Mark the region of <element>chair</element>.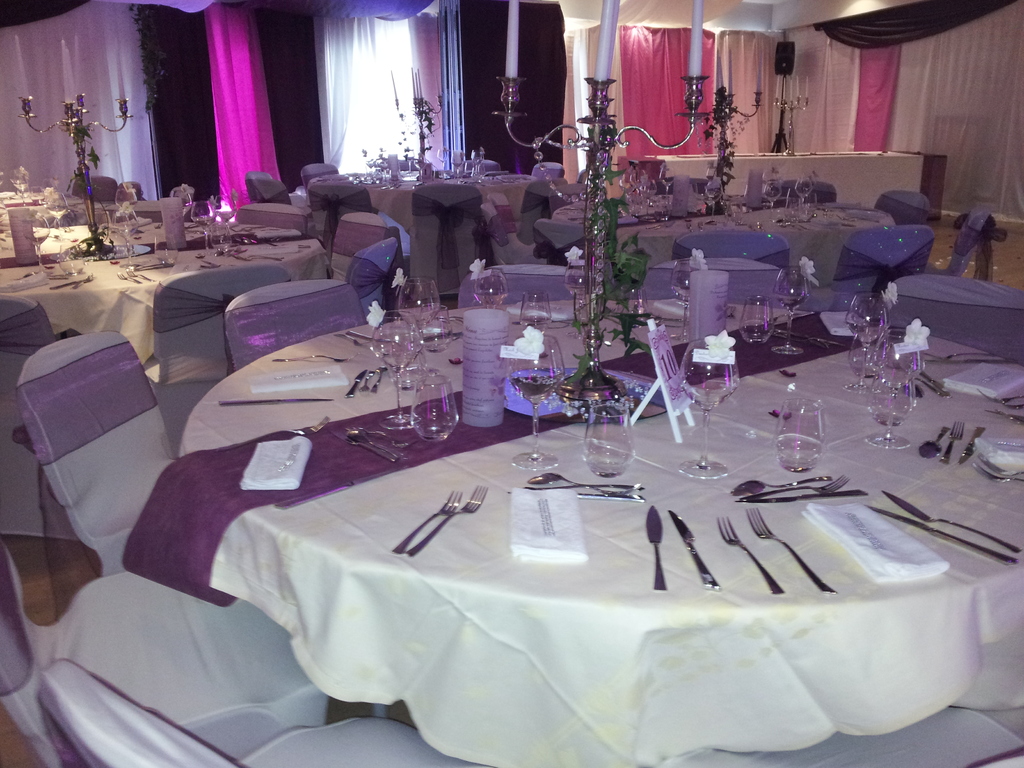
Region: l=301, t=161, r=340, b=186.
